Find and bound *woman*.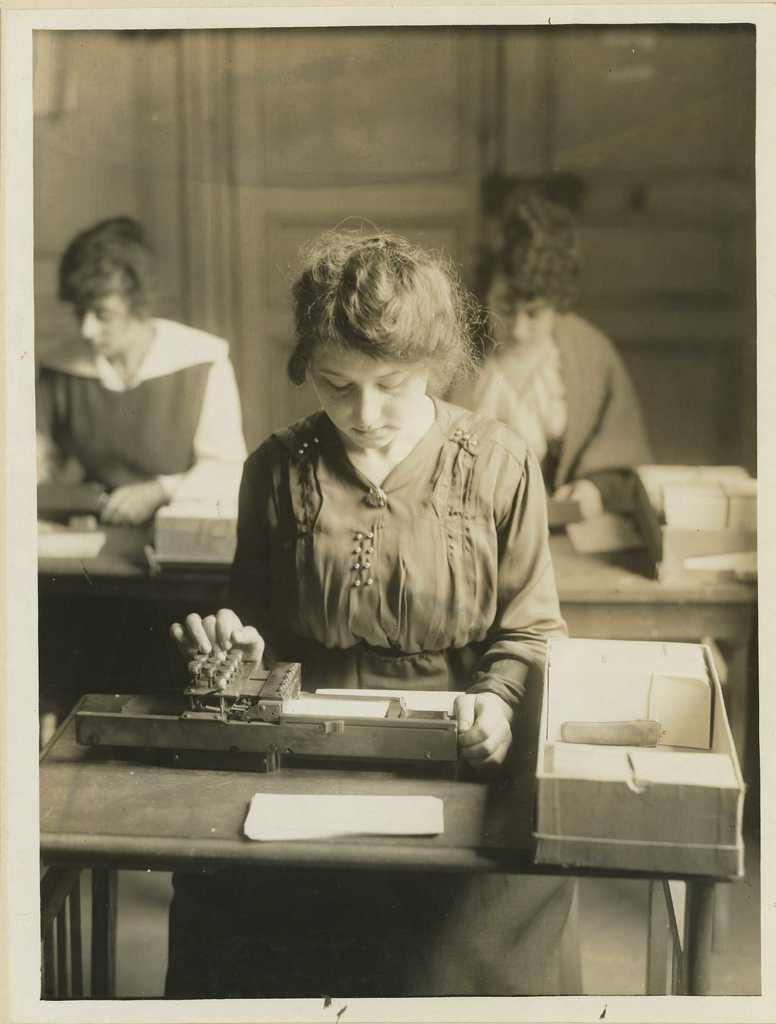
Bound: 161 223 584 997.
